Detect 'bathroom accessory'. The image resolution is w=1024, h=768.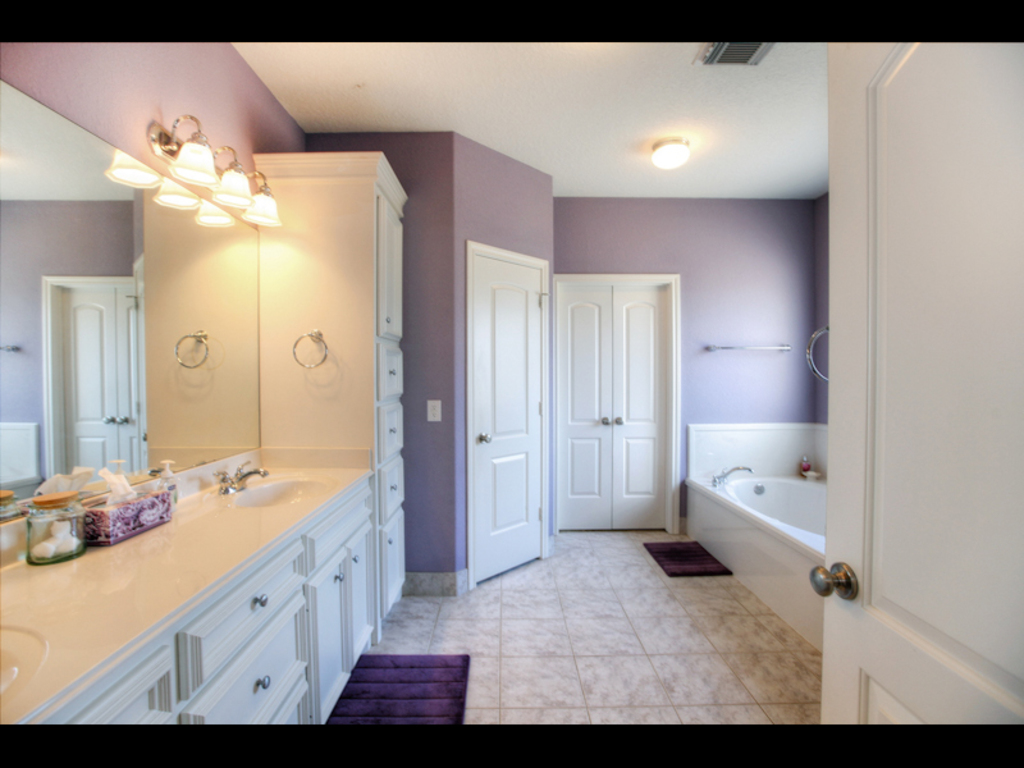
(x1=660, y1=413, x2=837, y2=673).
